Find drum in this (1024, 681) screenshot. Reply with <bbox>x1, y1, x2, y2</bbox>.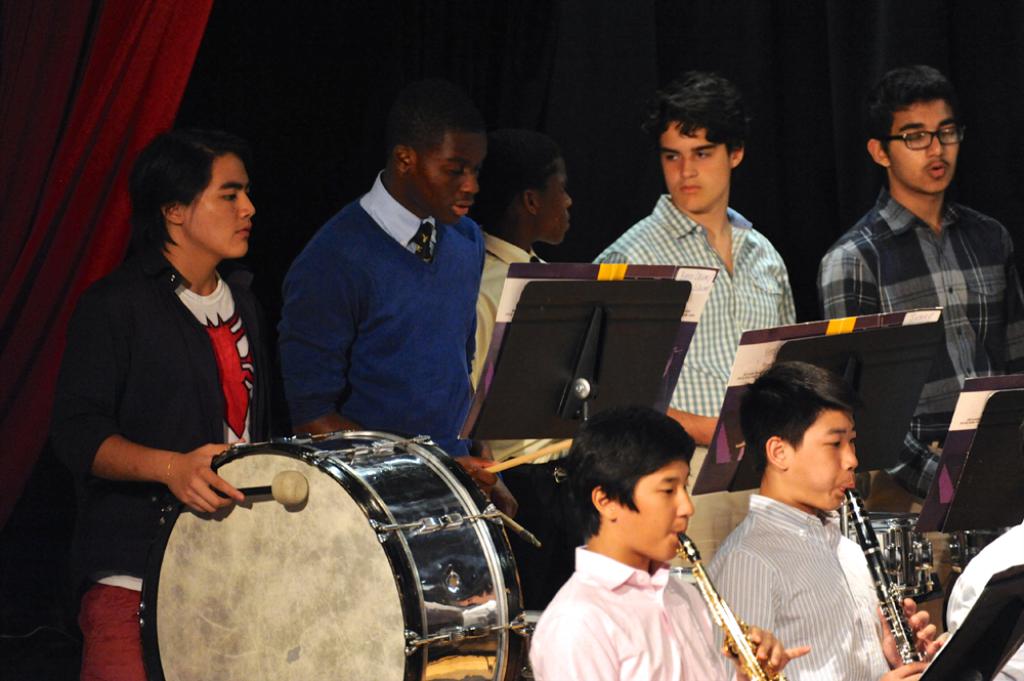
<bbox>953, 519, 1020, 574</bbox>.
